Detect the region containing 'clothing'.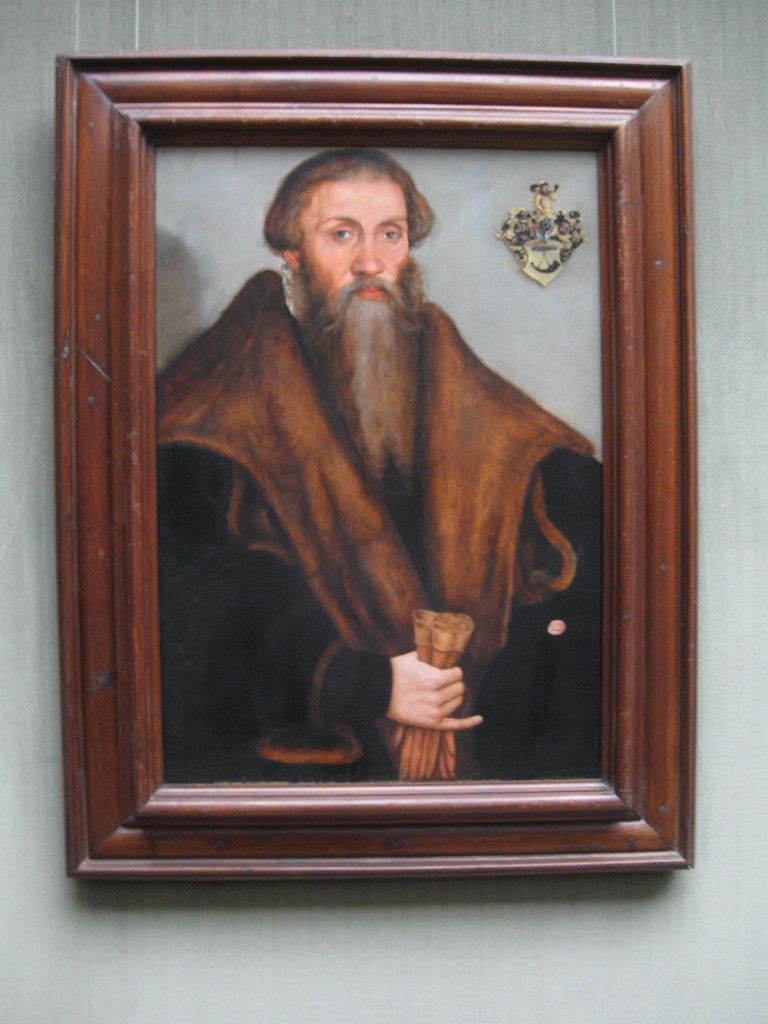
rect(156, 272, 604, 777).
